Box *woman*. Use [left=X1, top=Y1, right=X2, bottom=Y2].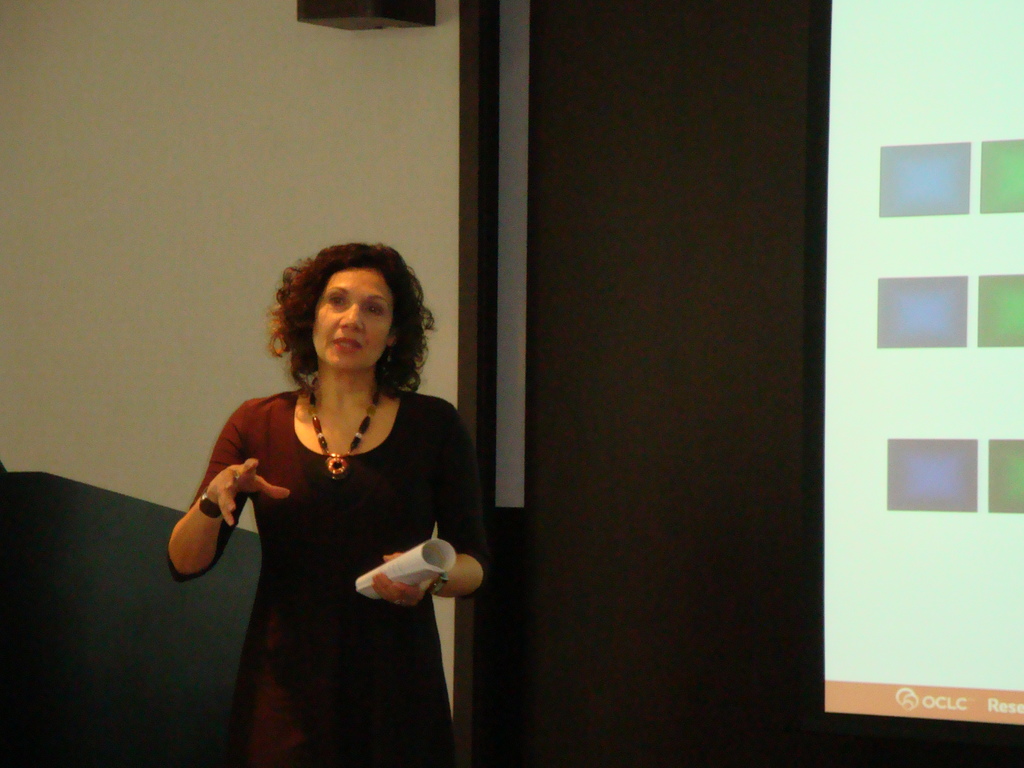
[left=182, top=242, right=481, bottom=767].
